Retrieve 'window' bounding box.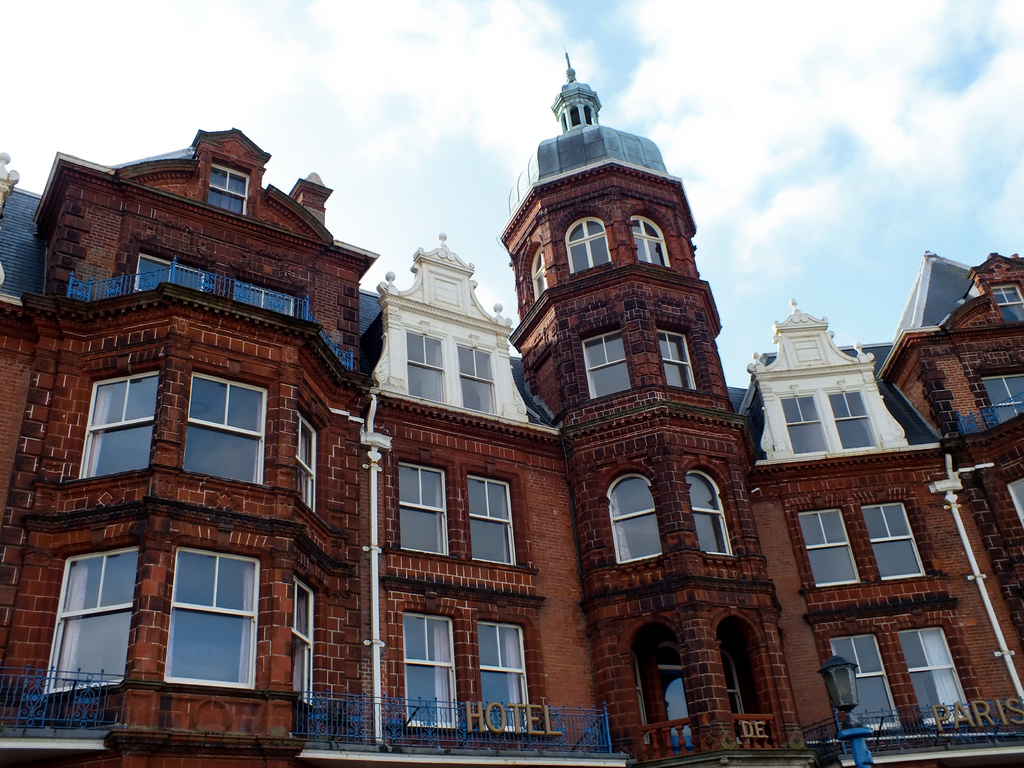
Bounding box: [823,378,886,451].
